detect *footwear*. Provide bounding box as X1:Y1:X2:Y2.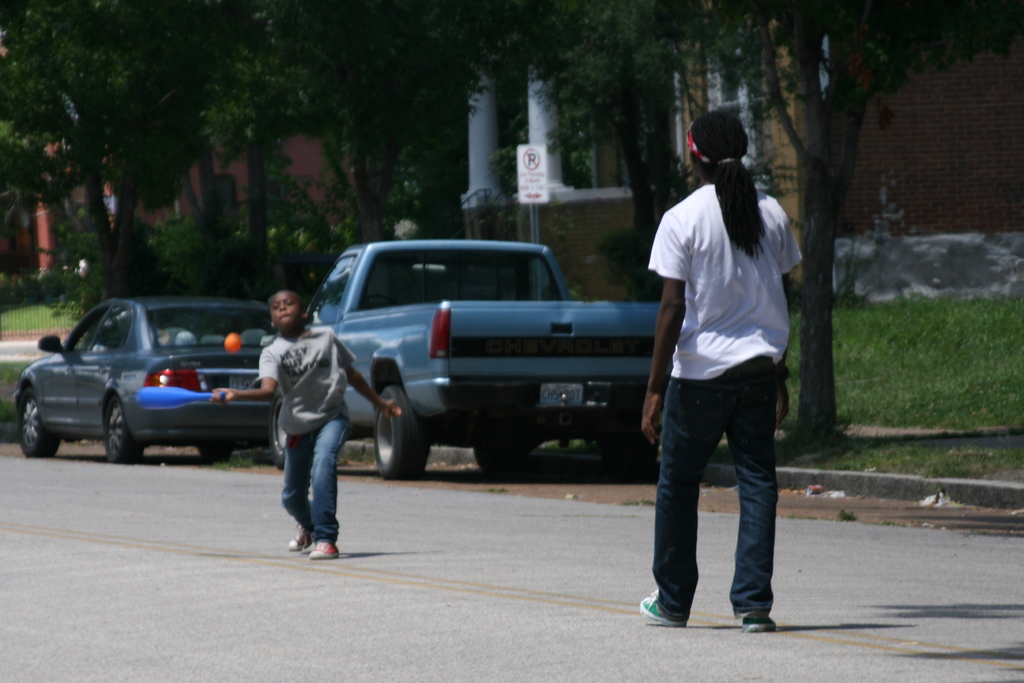
308:538:340:561.
